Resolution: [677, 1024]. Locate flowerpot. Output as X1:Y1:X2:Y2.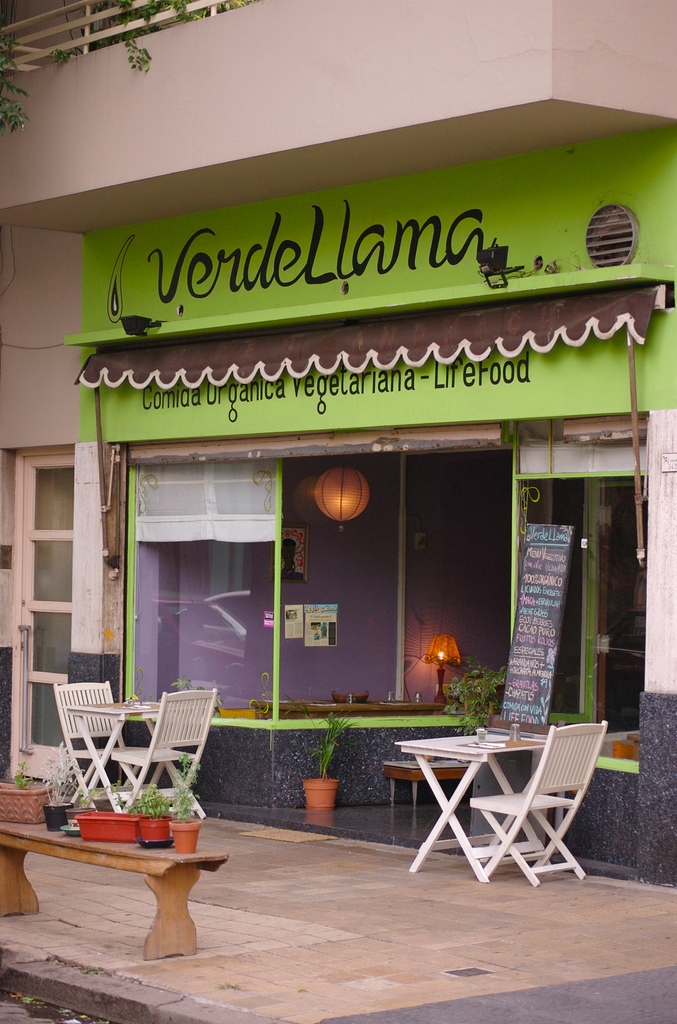
73:803:140:837.
